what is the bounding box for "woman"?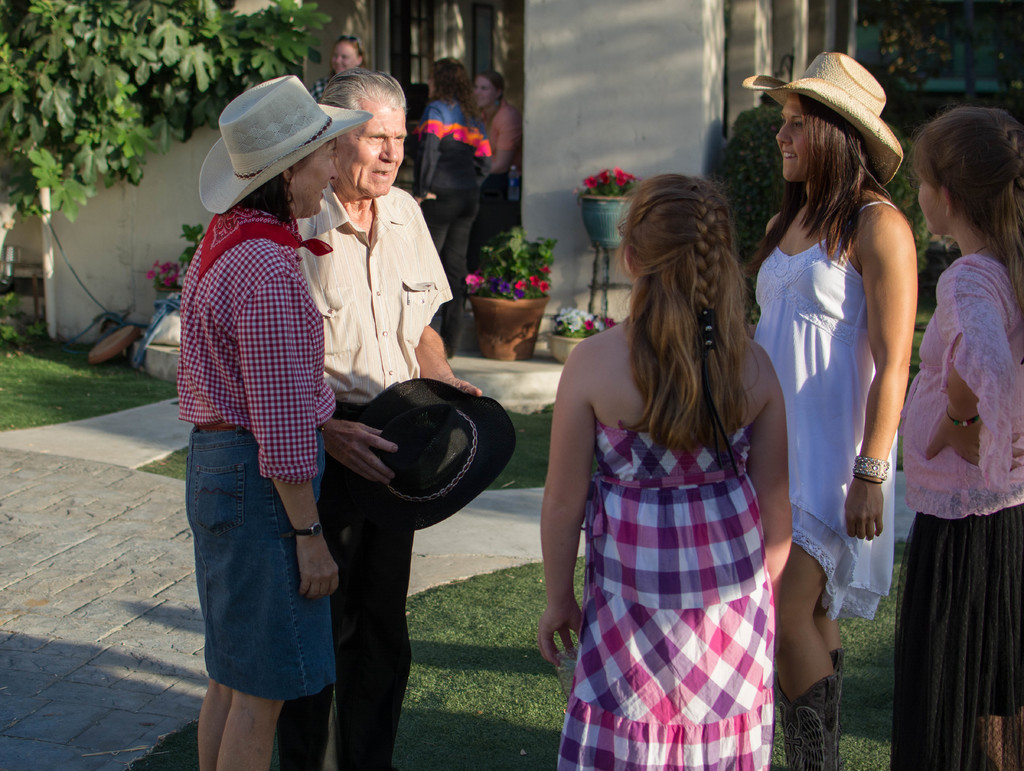
pyautogui.locateOnScreen(414, 56, 488, 280).
